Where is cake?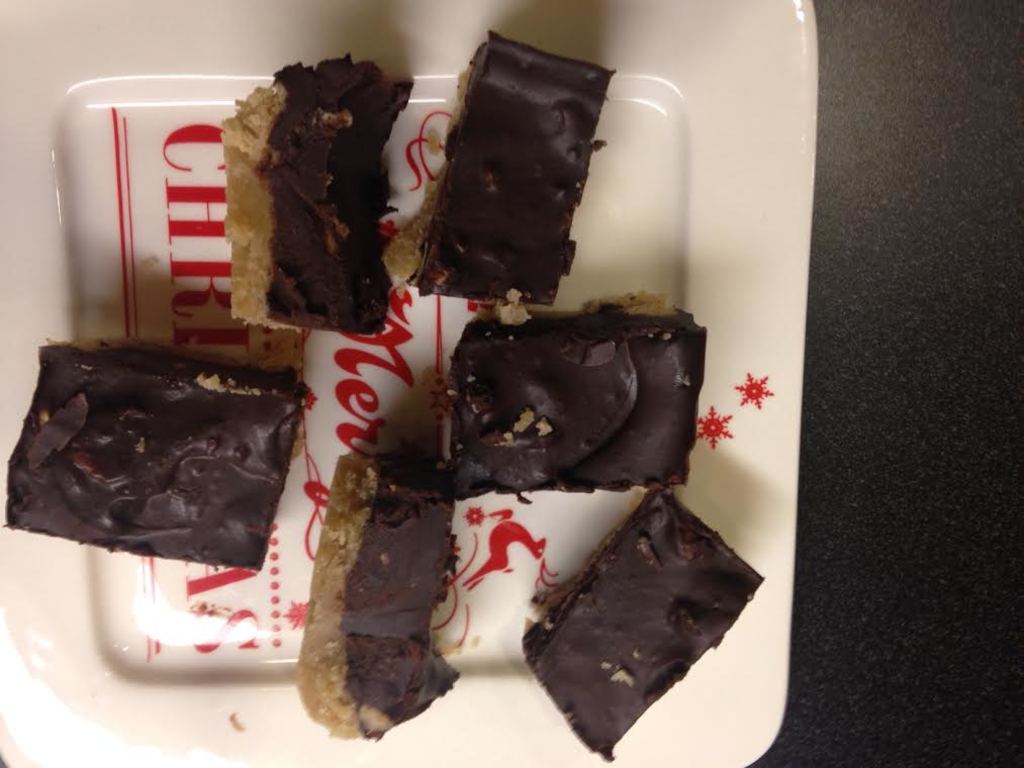
select_region(225, 62, 415, 334).
